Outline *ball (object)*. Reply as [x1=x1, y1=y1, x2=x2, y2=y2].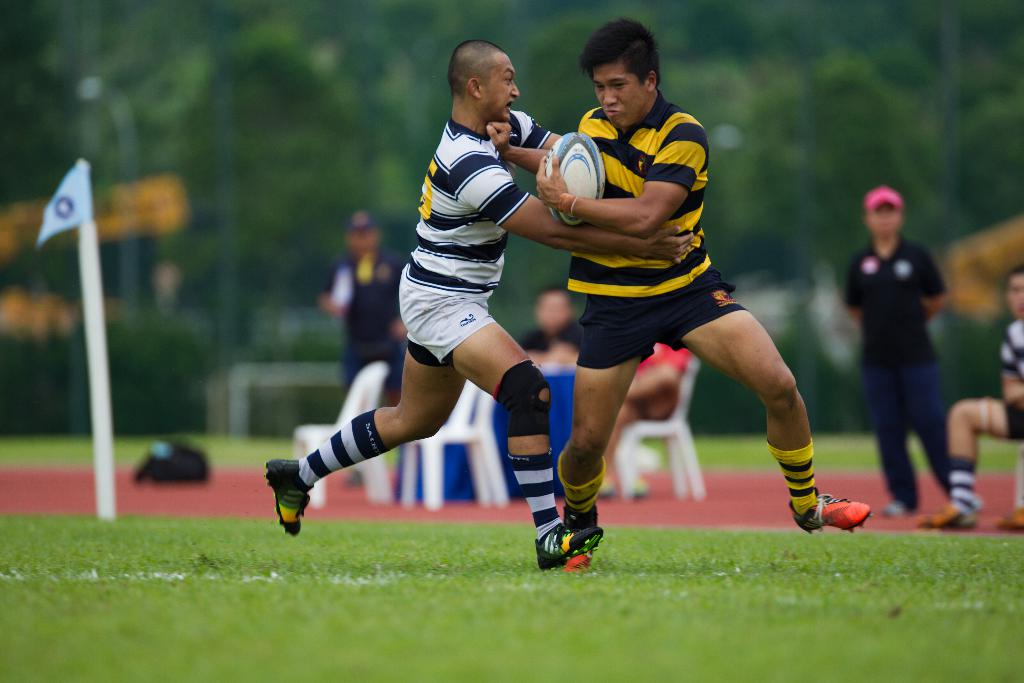
[x1=541, y1=133, x2=607, y2=226].
